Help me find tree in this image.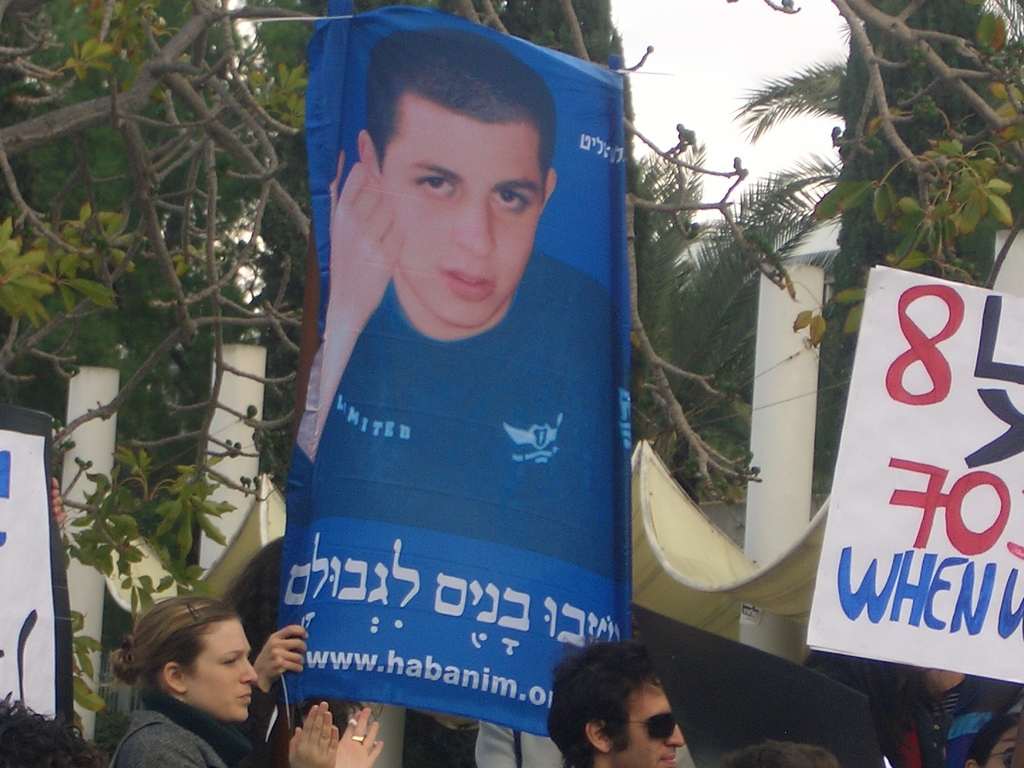
Found it: detection(626, 64, 869, 516).
